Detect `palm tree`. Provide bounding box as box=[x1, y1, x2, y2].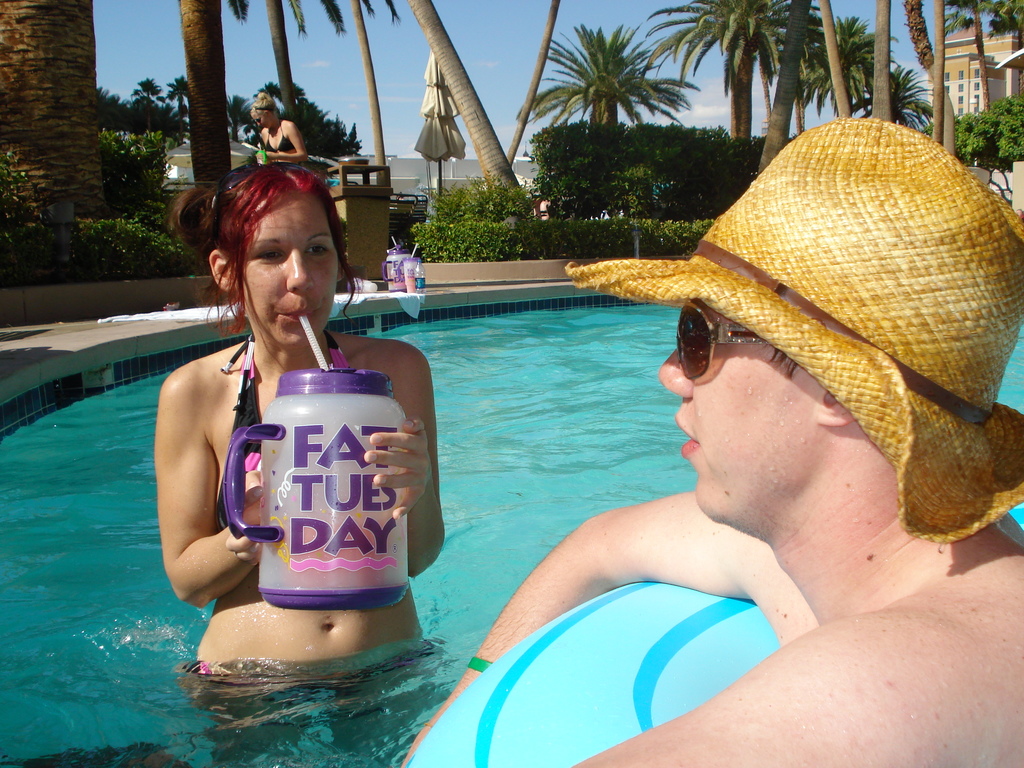
box=[852, 52, 927, 137].
